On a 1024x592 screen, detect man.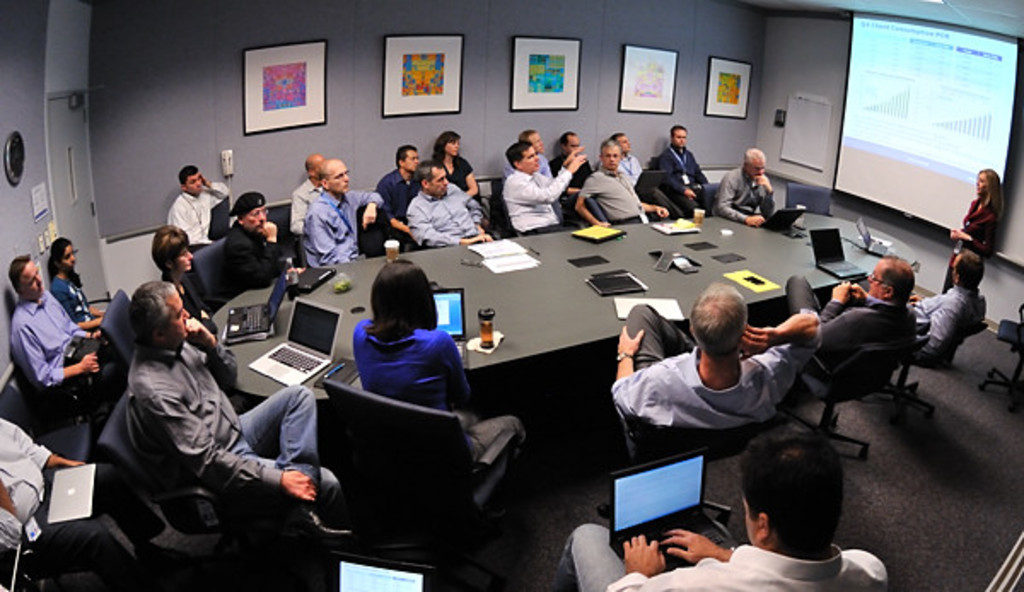
519,130,548,176.
